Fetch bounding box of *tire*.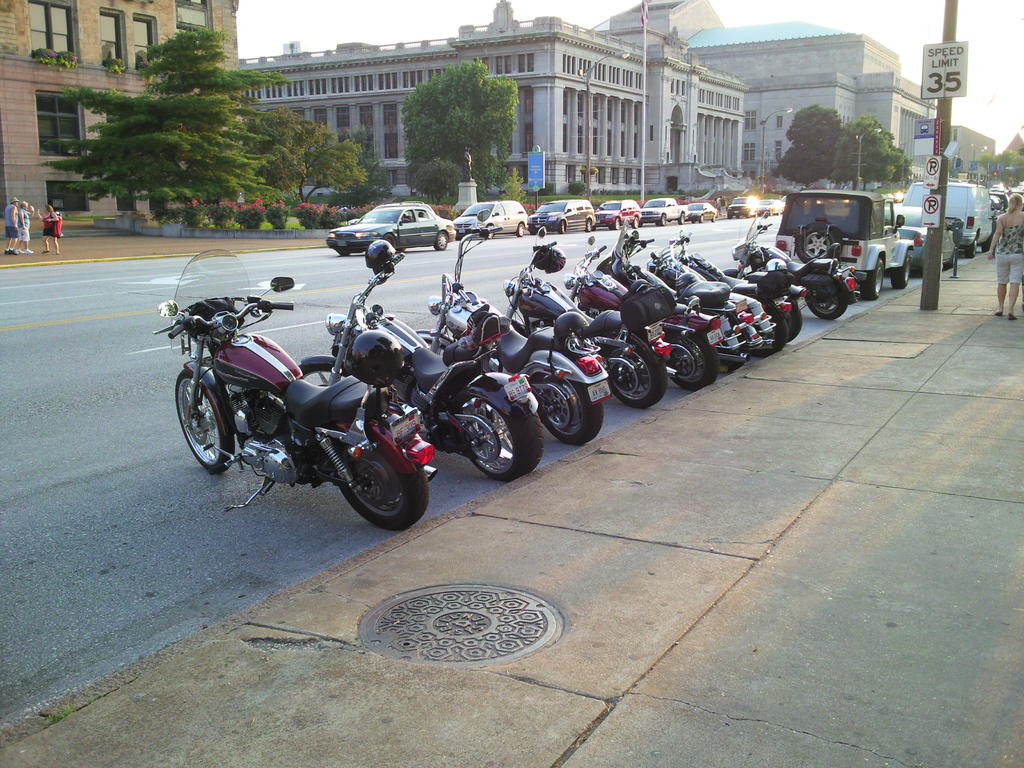
Bbox: region(726, 213, 733, 223).
